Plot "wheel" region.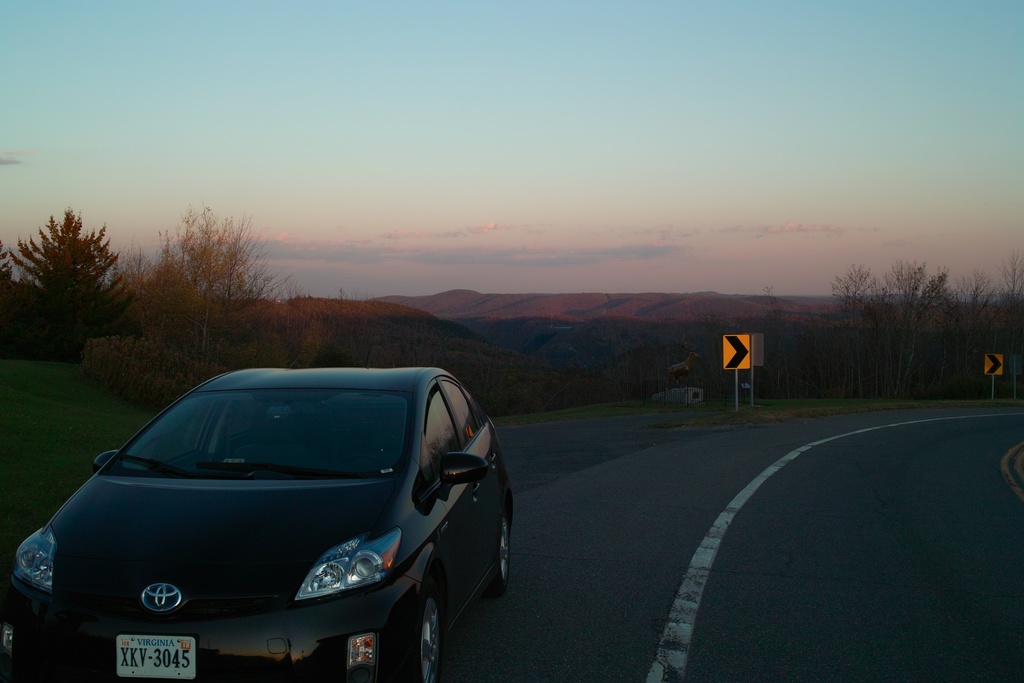
Plotted at <box>392,597,440,682</box>.
